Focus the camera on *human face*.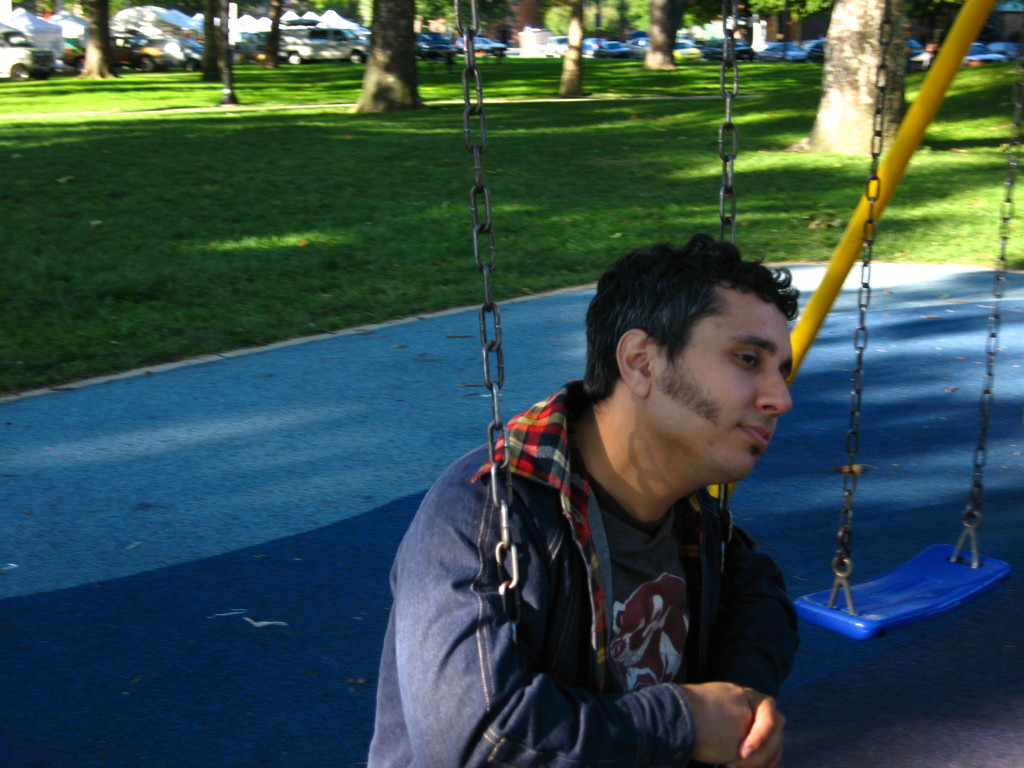
Focus region: 650/286/793/478.
